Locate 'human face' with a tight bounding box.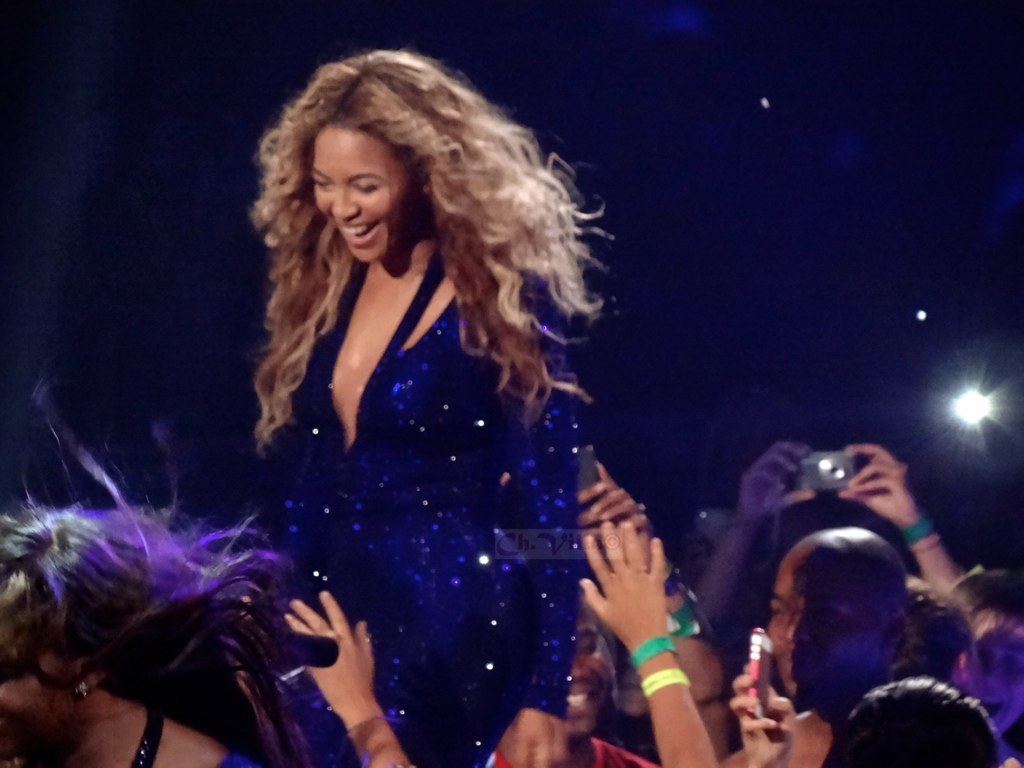
(312, 121, 417, 261).
